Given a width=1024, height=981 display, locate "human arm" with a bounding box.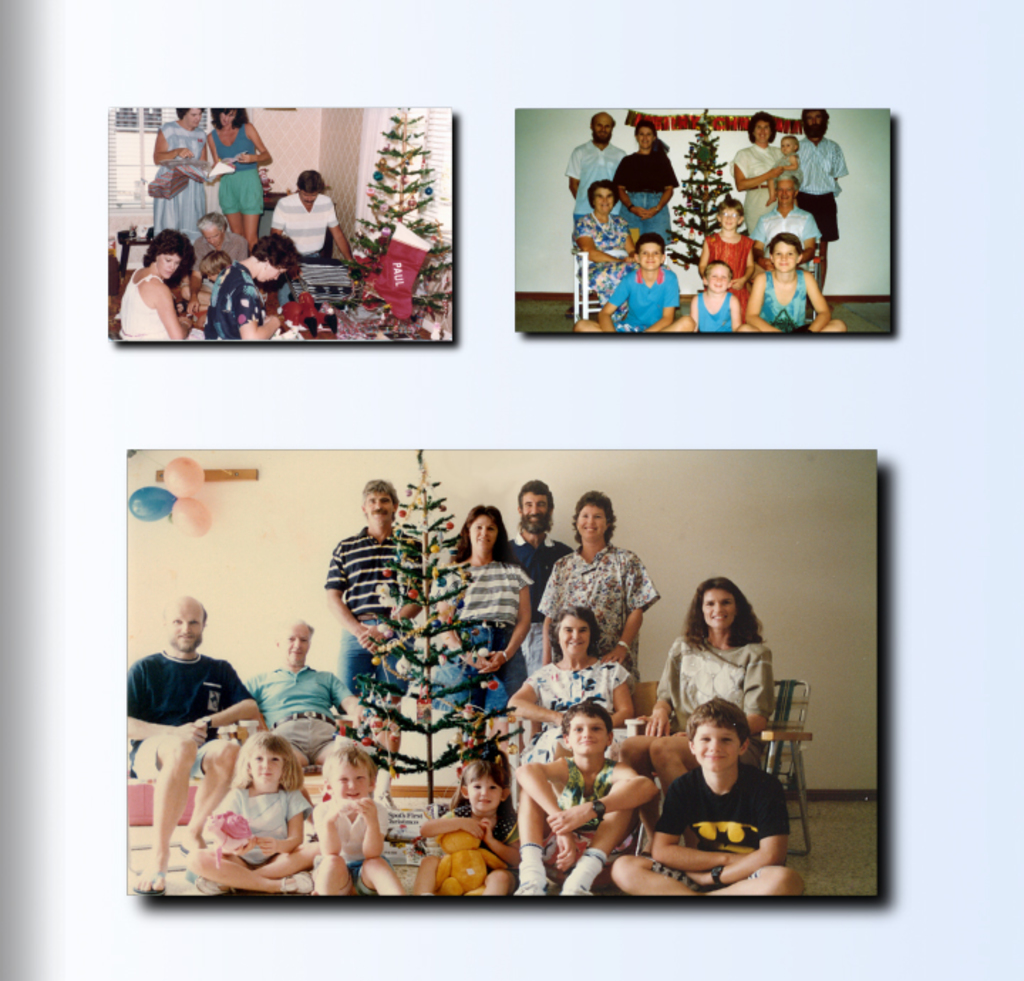
Located: box(734, 648, 782, 722).
